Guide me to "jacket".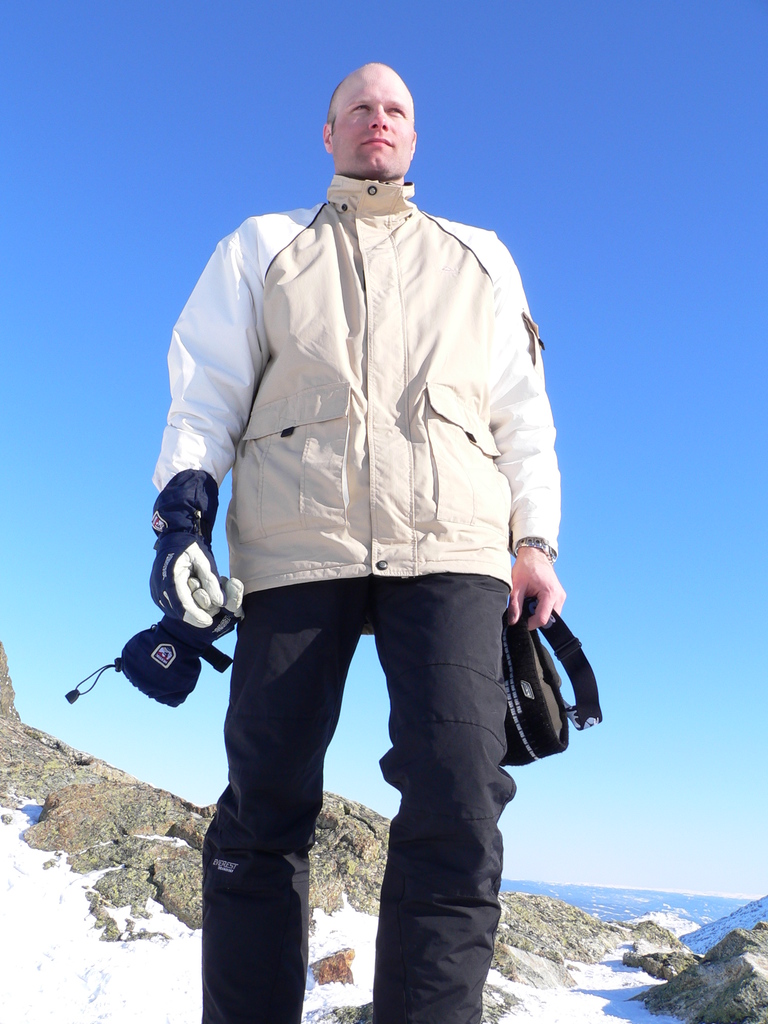
Guidance: l=141, t=179, r=570, b=604.
